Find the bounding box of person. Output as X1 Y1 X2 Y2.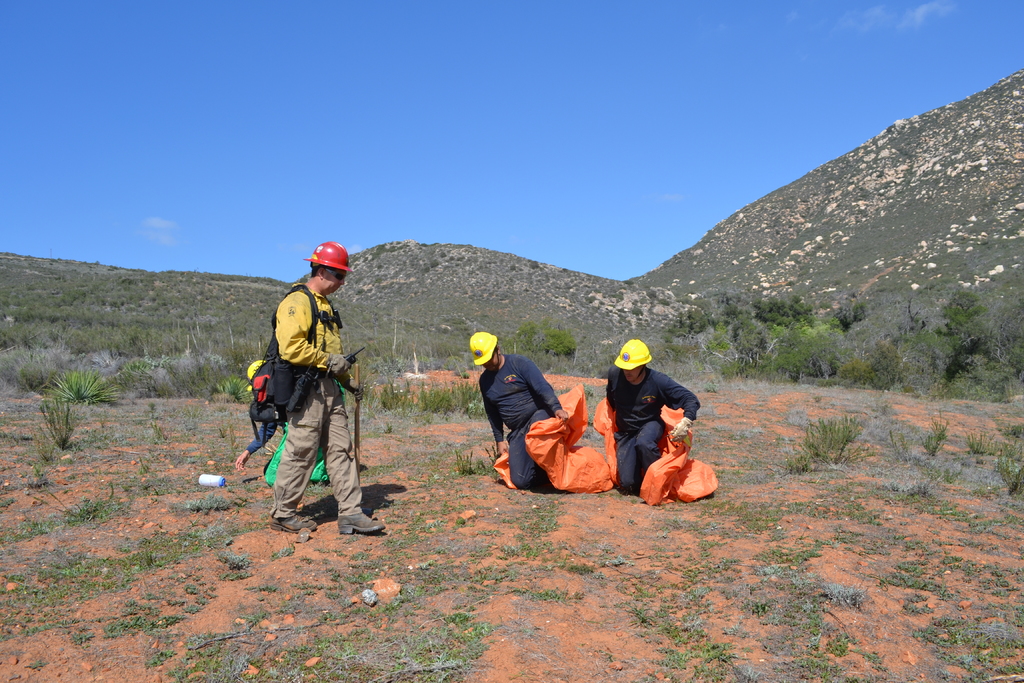
607 339 700 493.
